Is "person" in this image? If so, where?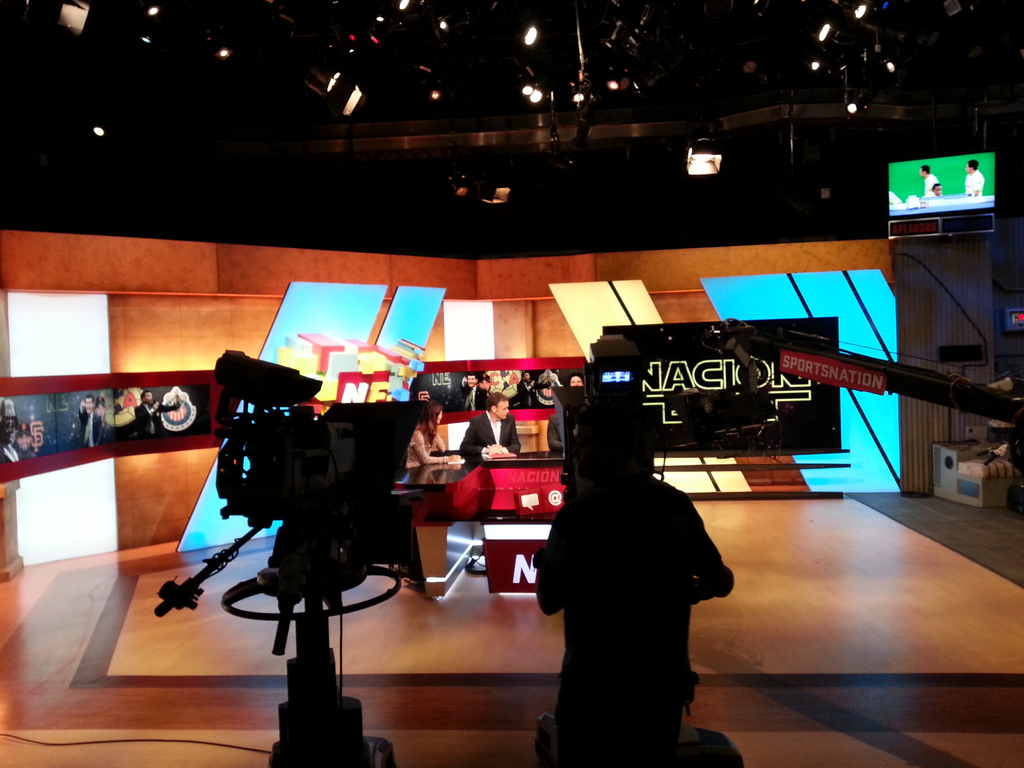
Yes, at 918/163/934/200.
